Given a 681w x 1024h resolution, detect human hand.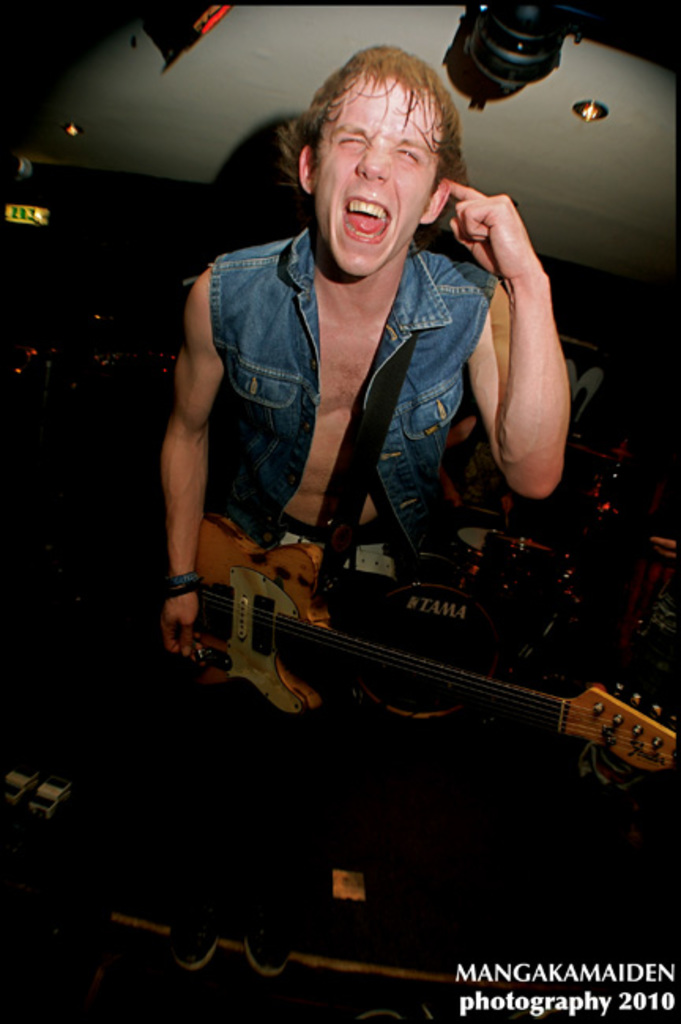
[x1=154, y1=594, x2=203, y2=666].
